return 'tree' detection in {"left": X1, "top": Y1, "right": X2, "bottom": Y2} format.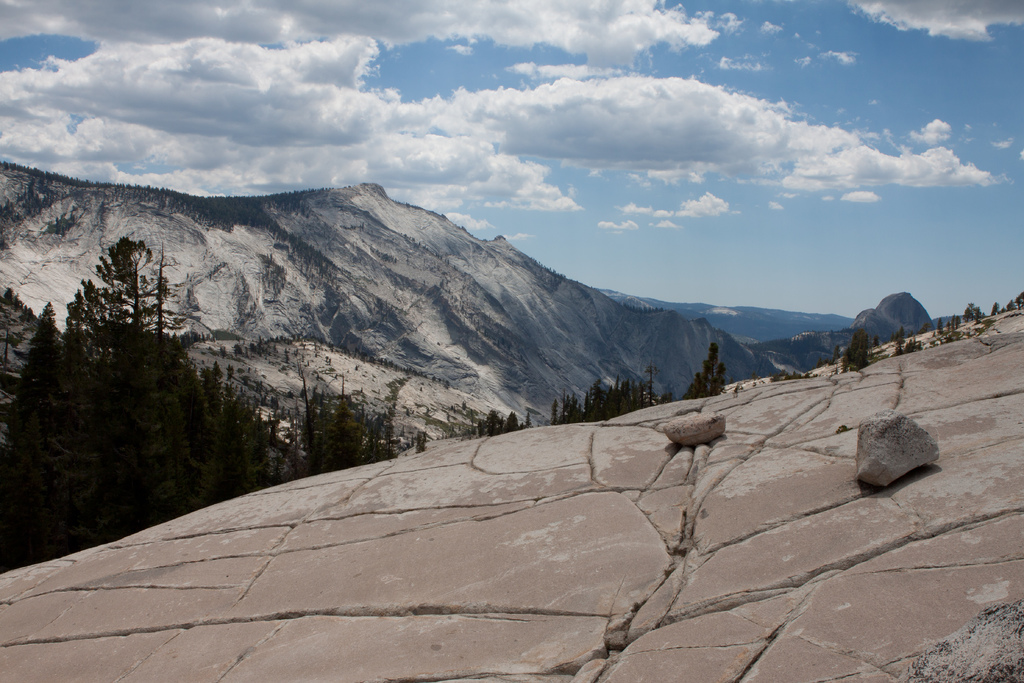
{"left": 70, "top": 228, "right": 161, "bottom": 353}.
